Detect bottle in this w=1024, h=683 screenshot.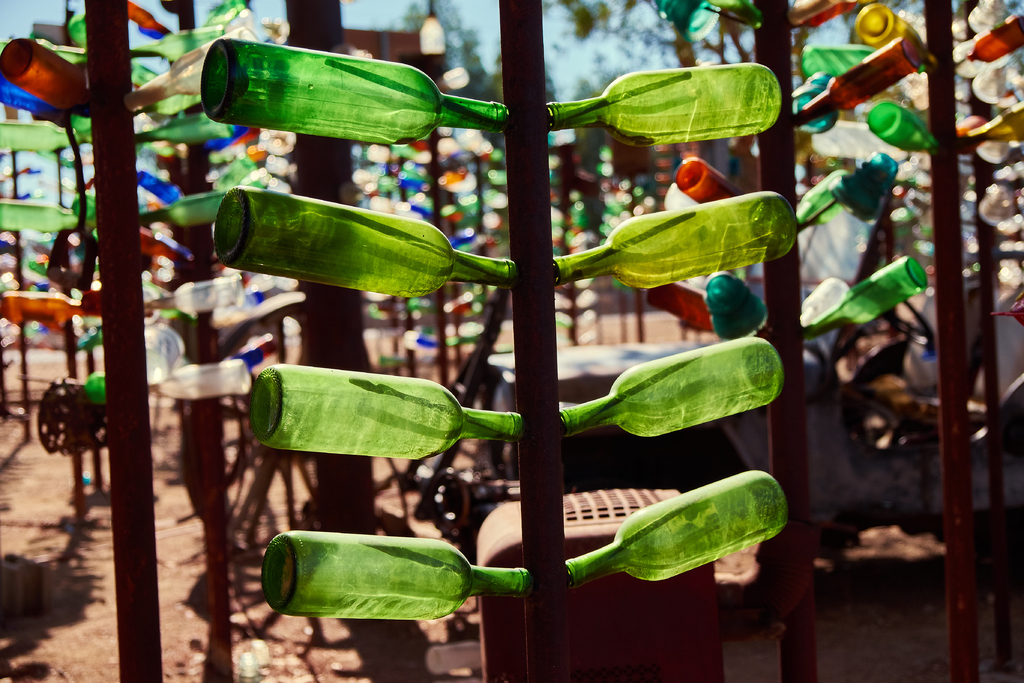
Detection: Rect(213, 184, 513, 299).
